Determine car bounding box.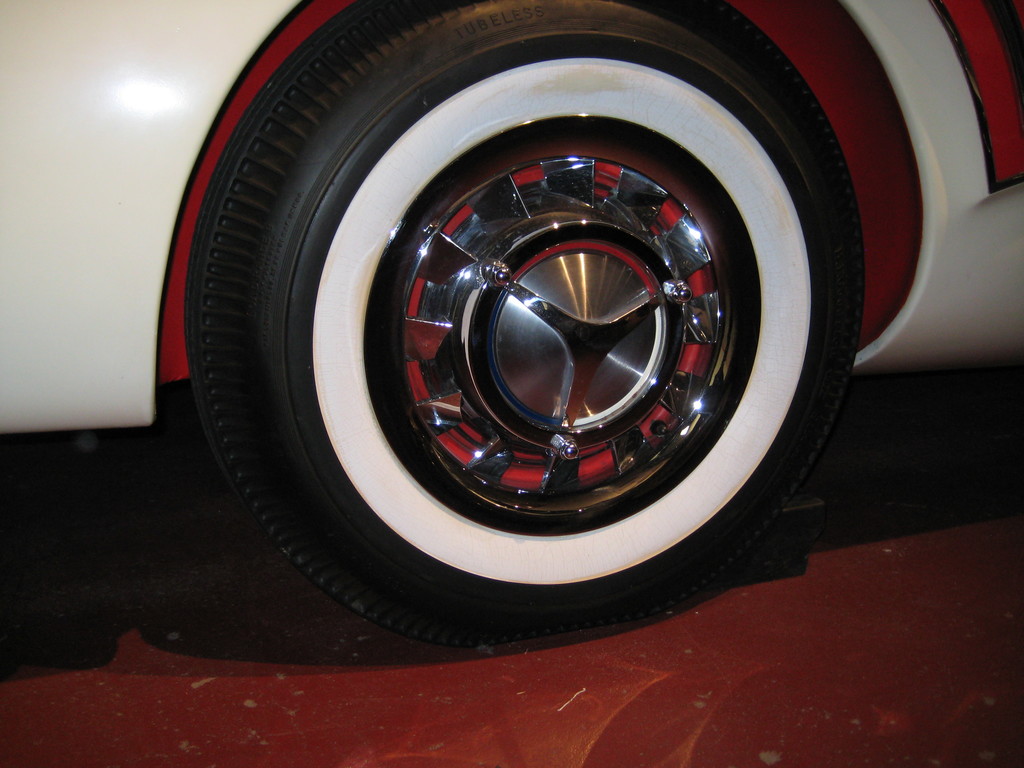
Determined: left=0, top=0, right=1023, bottom=652.
